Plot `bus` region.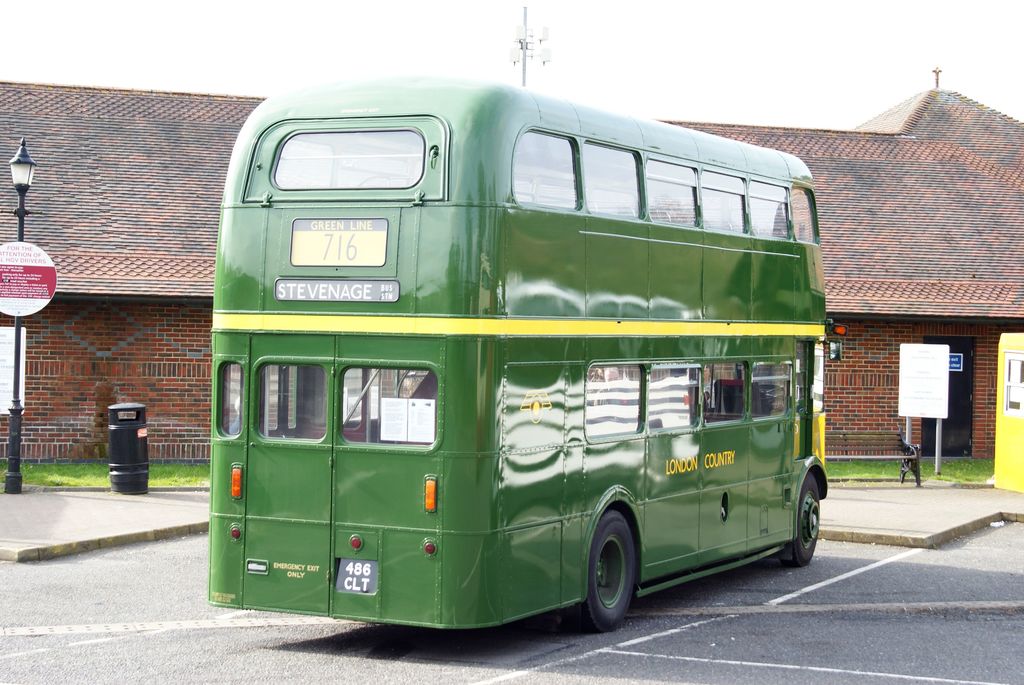
Plotted at box(993, 330, 1023, 497).
